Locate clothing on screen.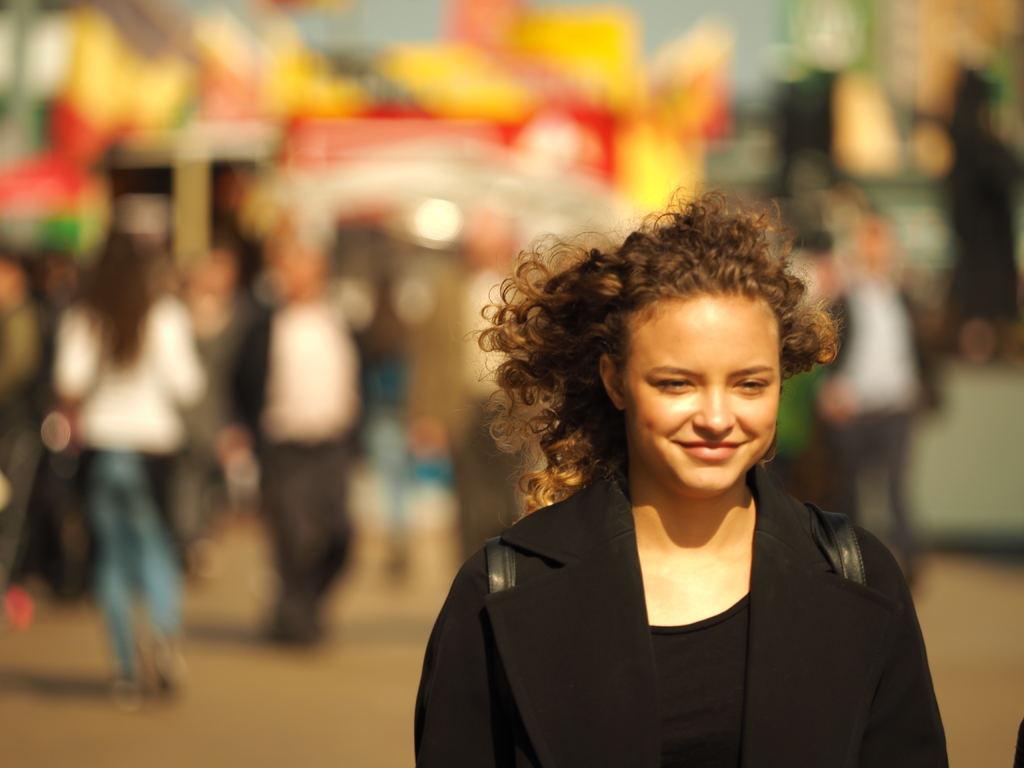
On screen at <box>212,292,373,618</box>.
